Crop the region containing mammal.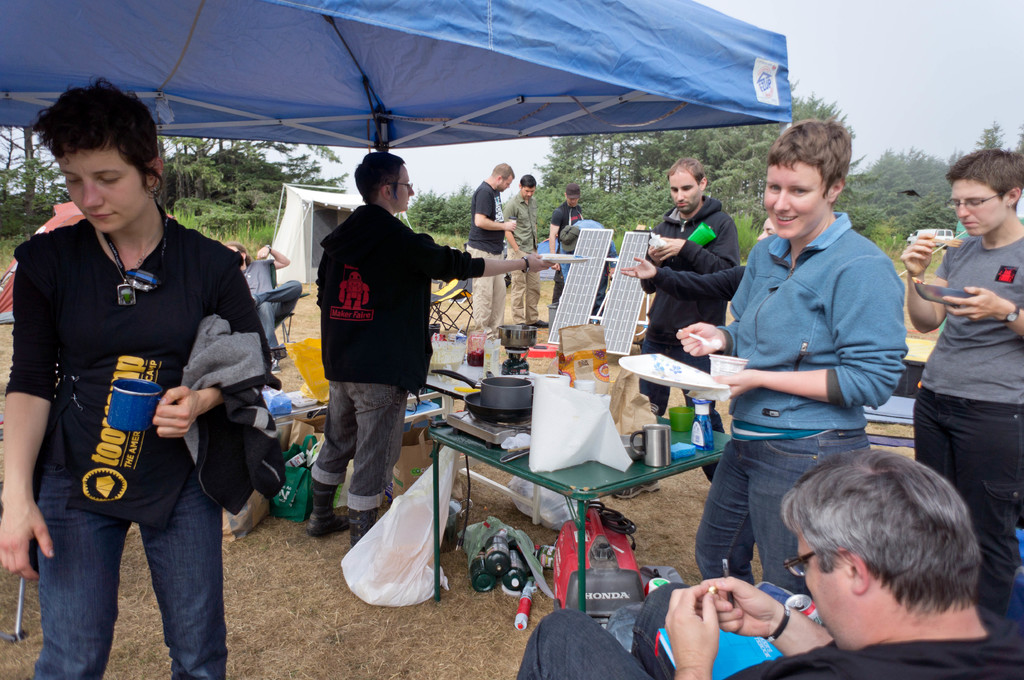
Crop region: Rect(756, 216, 780, 239).
